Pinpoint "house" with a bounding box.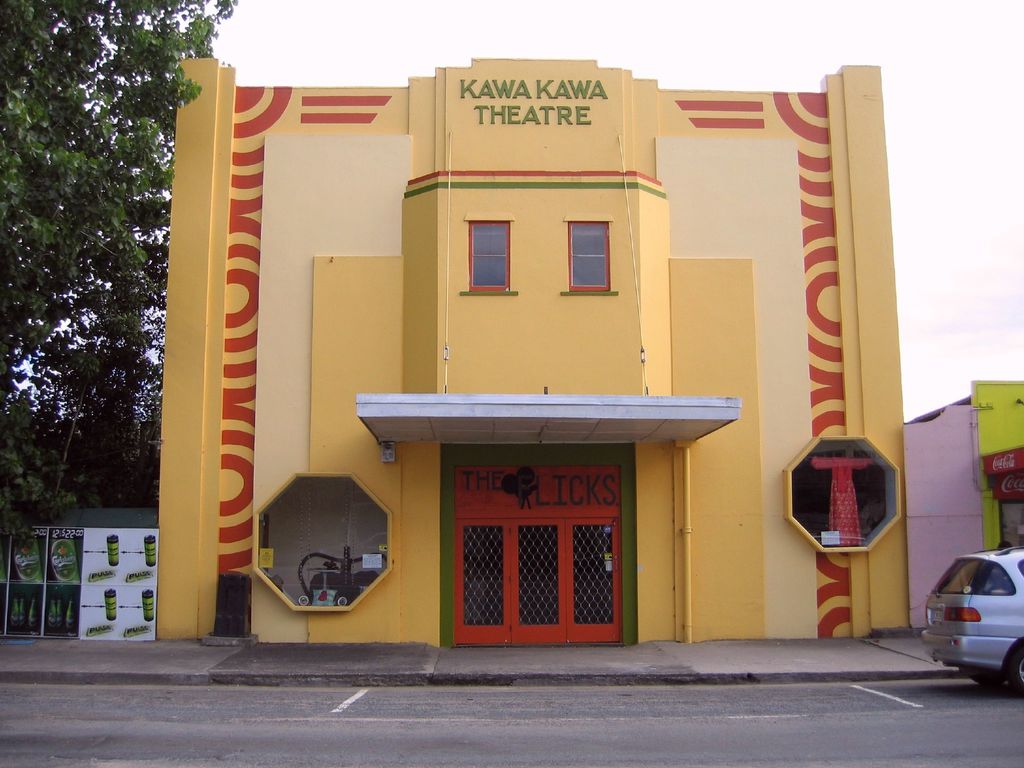
899, 372, 1023, 634.
